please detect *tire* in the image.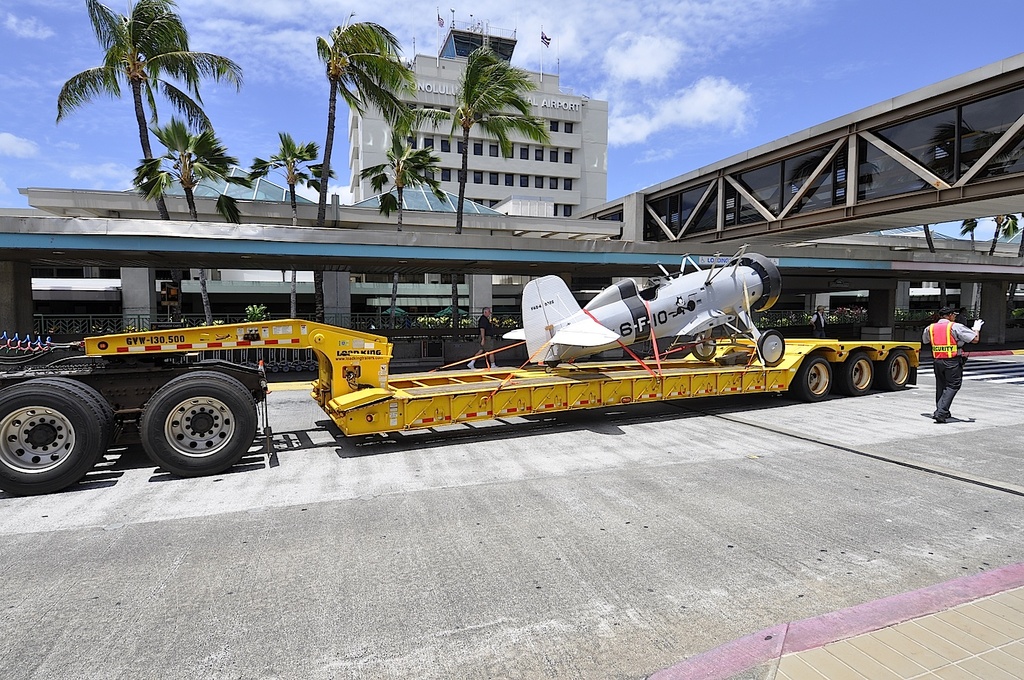
780, 376, 798, 401.
